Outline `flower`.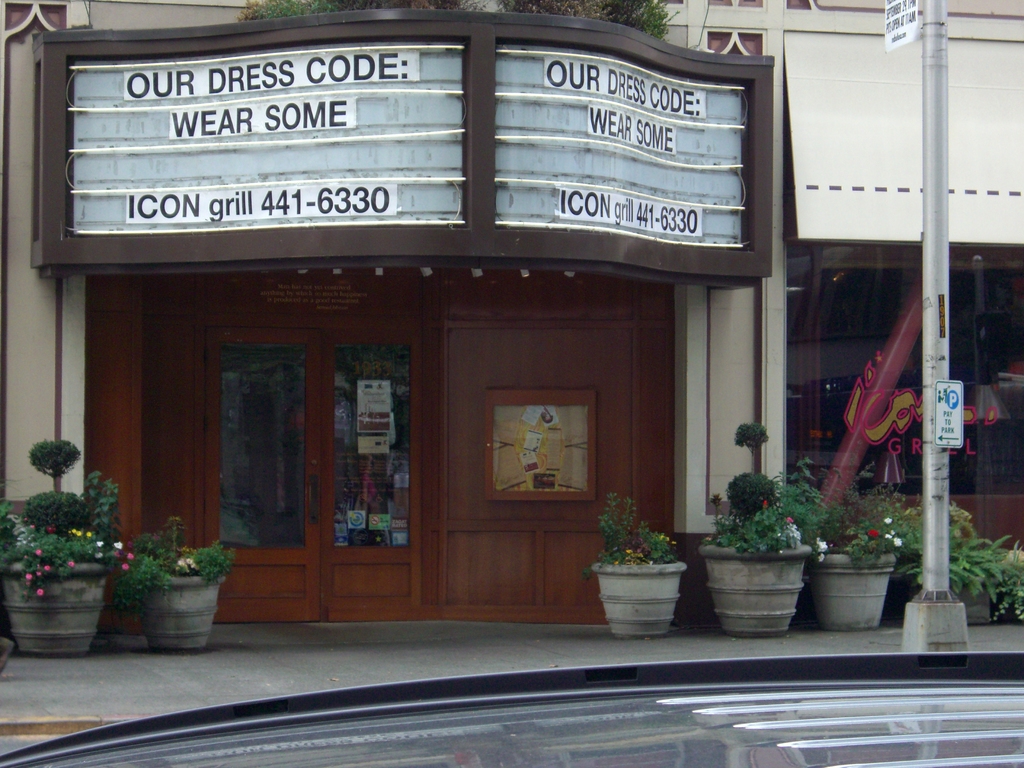
Outline: BBox(894, 538, 904, 549).
